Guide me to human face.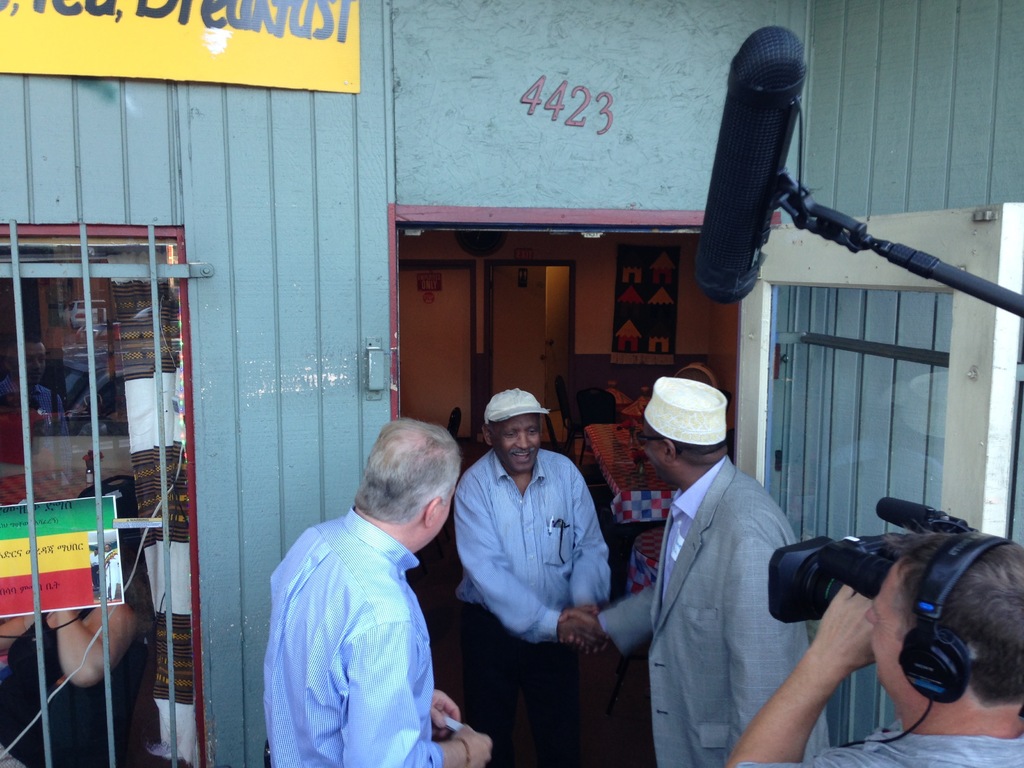
Guidance: <region>863, 561, 908, 685</region>.
